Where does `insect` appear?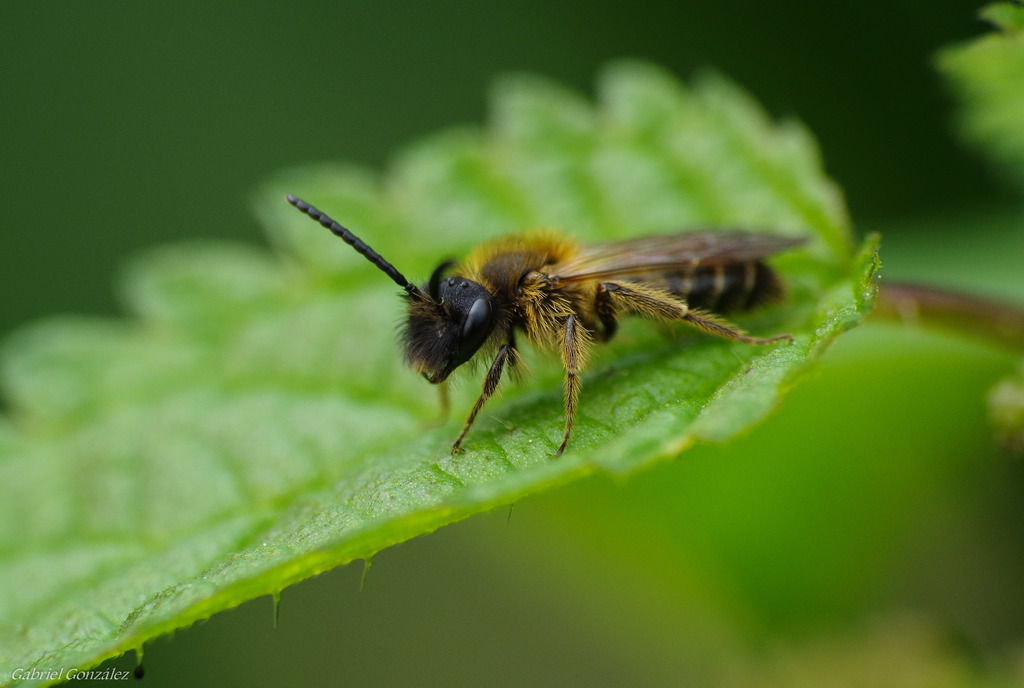
Appears at bbox(283, 191, 813, 459).
